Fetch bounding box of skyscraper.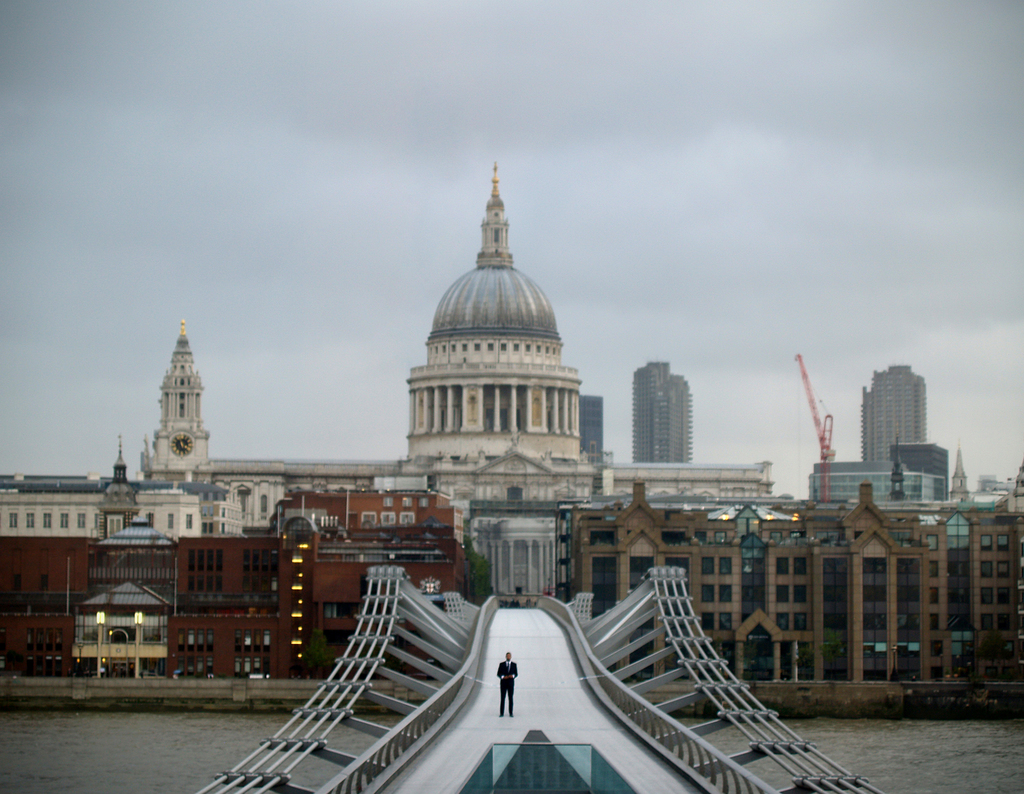
Bbox: bbox=[577, 400, 604, 477].
